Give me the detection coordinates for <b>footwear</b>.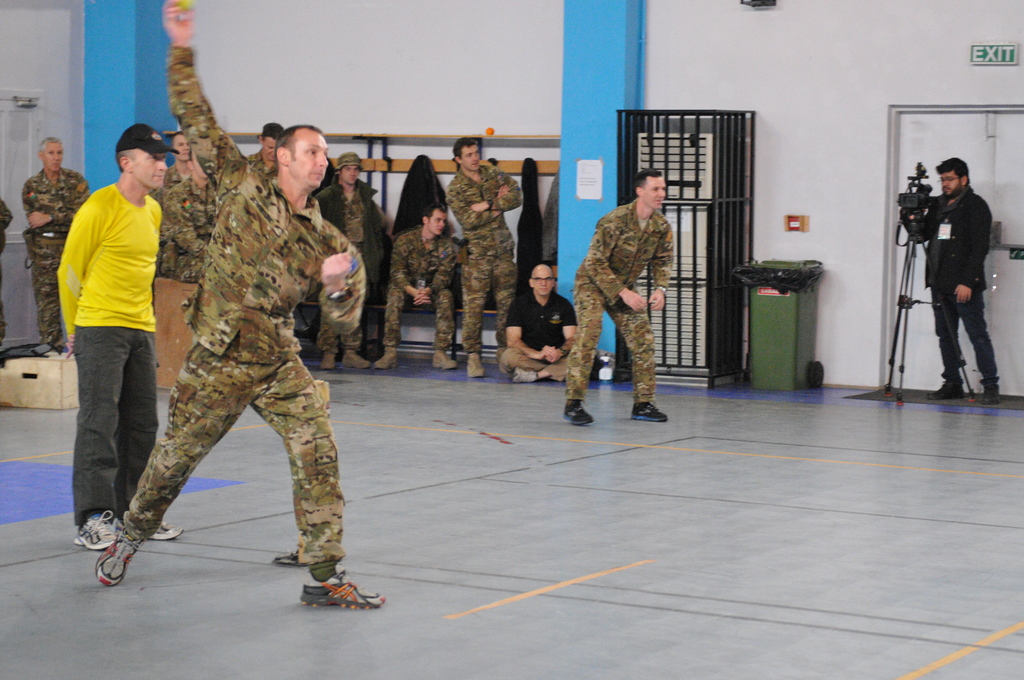
bbox(374, 348, 396, 370).
